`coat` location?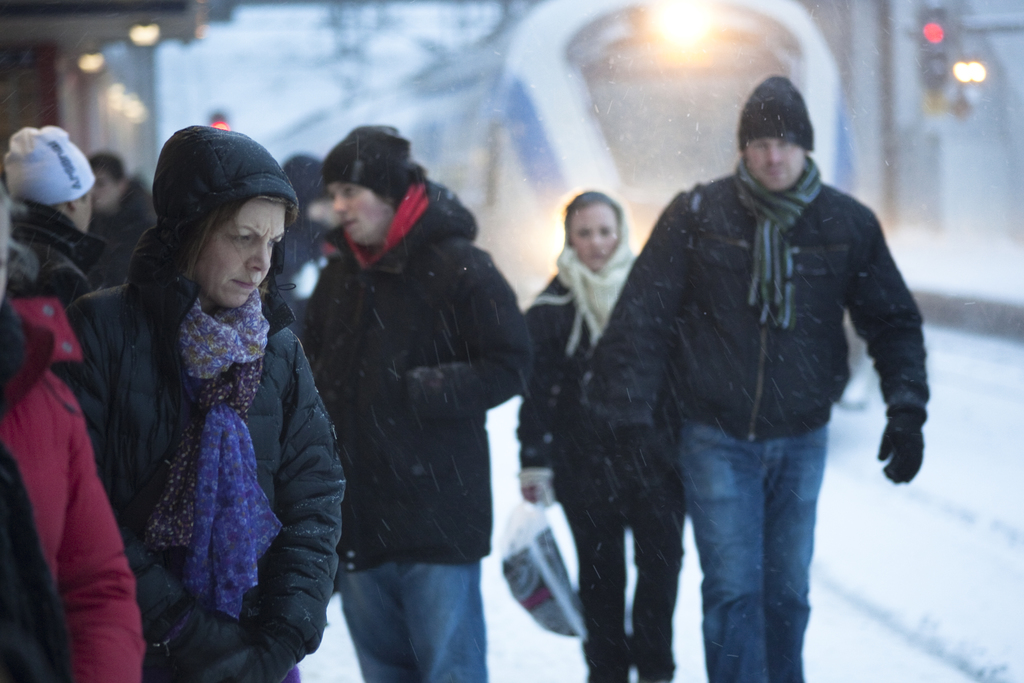
locate(269, 215, 326, 313)
